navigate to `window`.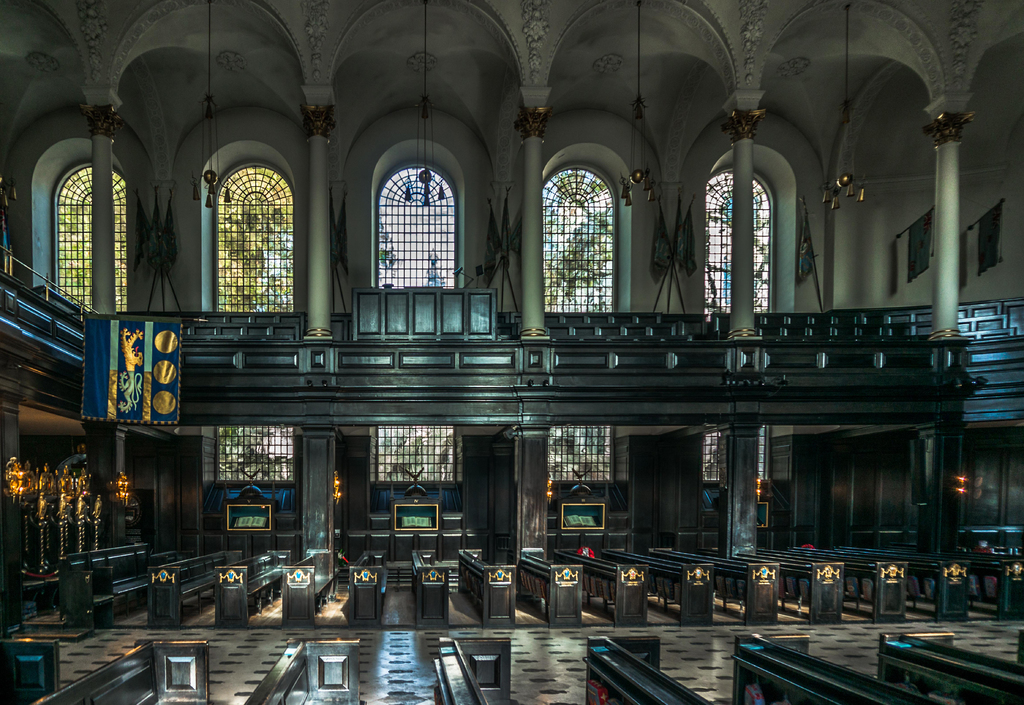
Navigation target: Rect(189, 114, 287, 335).
